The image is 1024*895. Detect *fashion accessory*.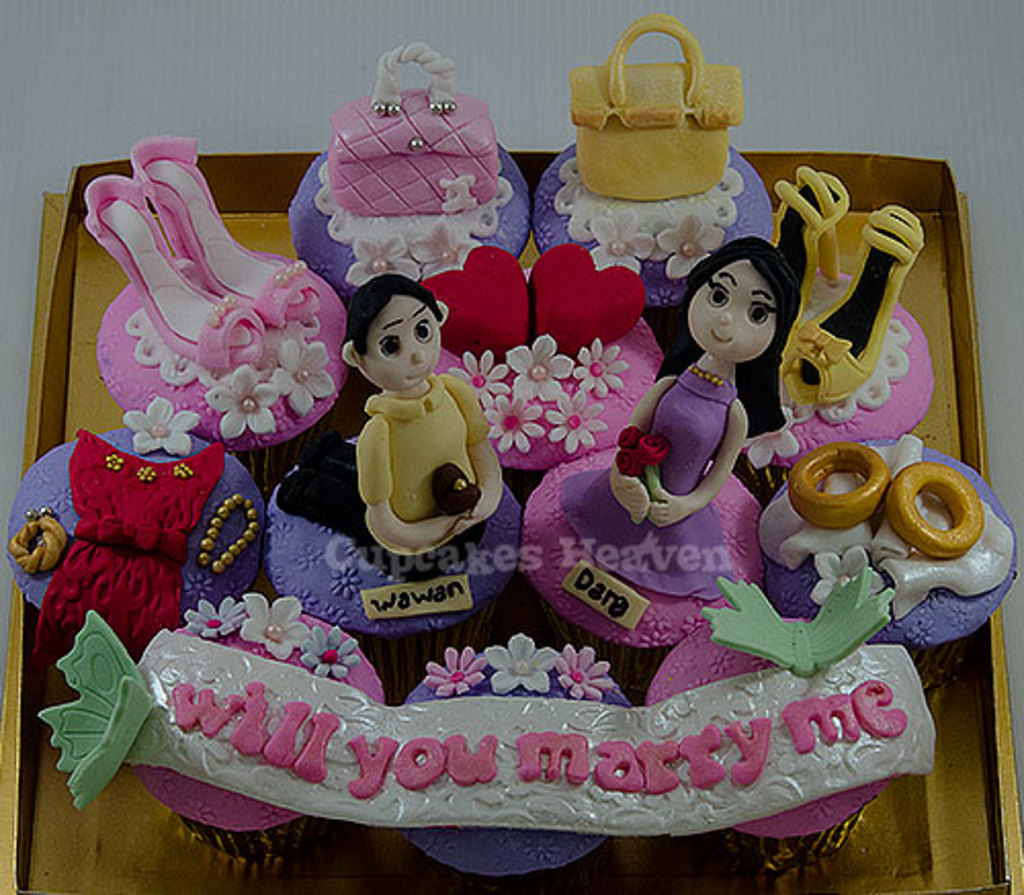
Detection: x1=133 y1=141 x2=315 y2=334.
